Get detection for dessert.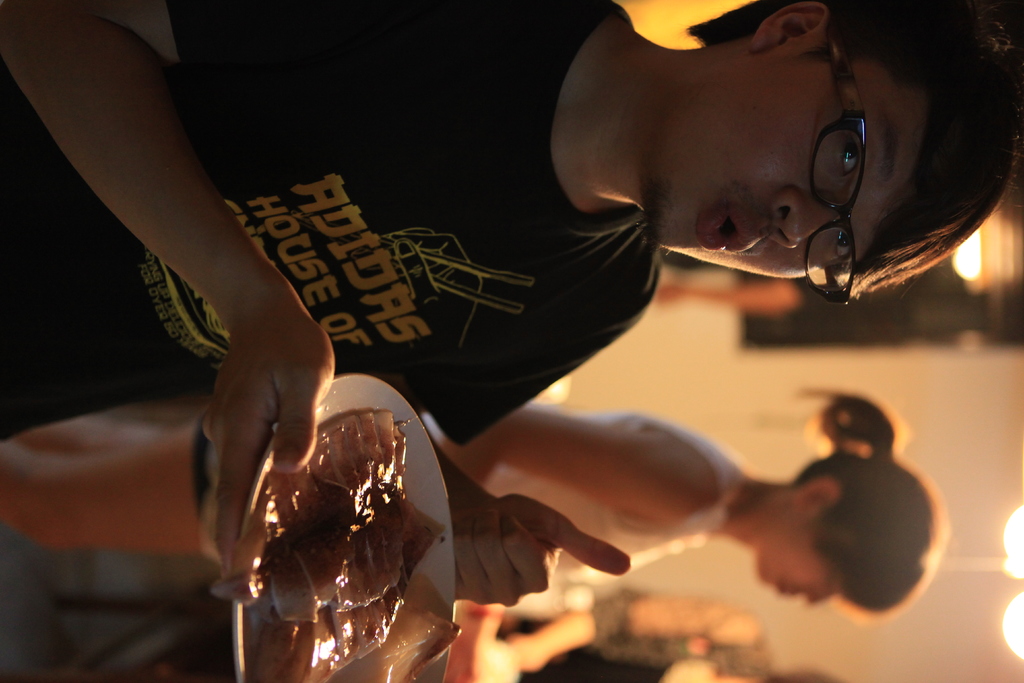
Detection: pyautogui.locateOnScreen(253, 406, 465, 682).
